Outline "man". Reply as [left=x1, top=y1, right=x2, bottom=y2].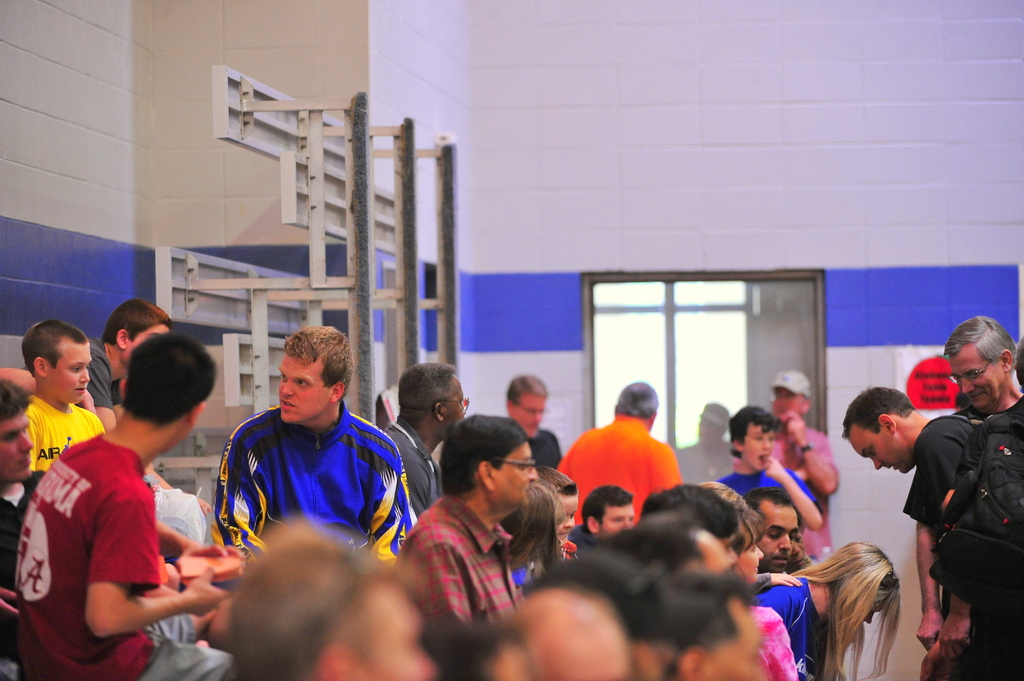
[left=383, top=364, right=467, bottom=538].
